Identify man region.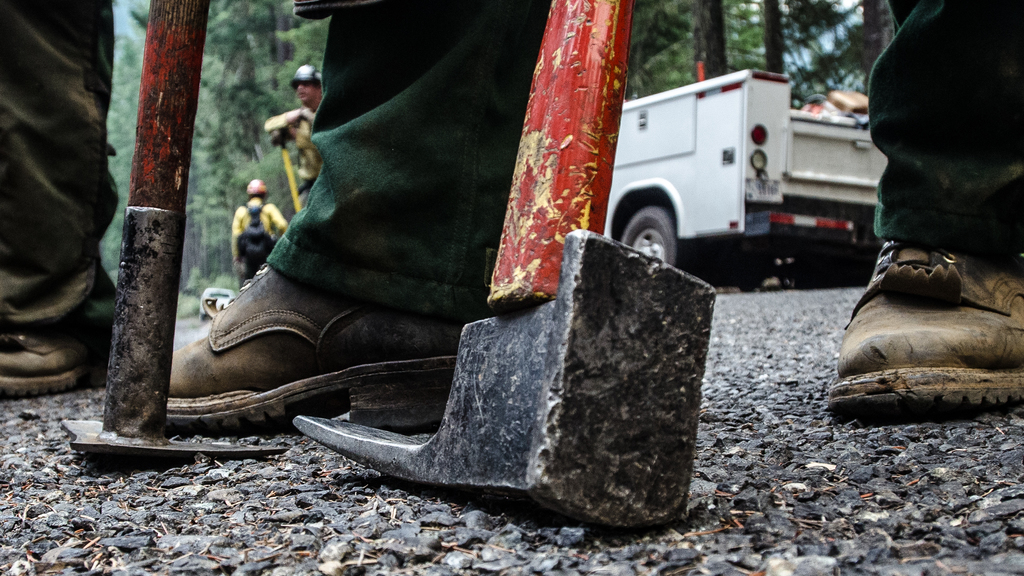
Region: [left=0, top=0, right=122, bottom=399].
